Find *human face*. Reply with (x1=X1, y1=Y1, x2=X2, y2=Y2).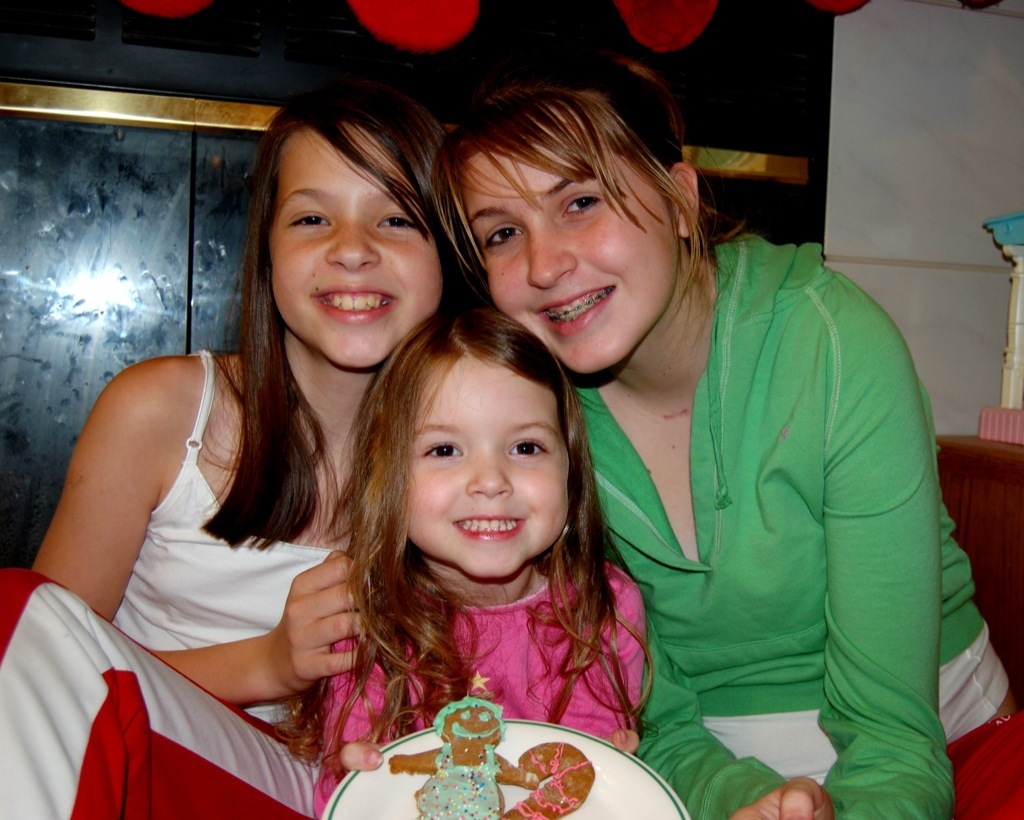
(x1=272, y1=122, x2=441, y2=365).
